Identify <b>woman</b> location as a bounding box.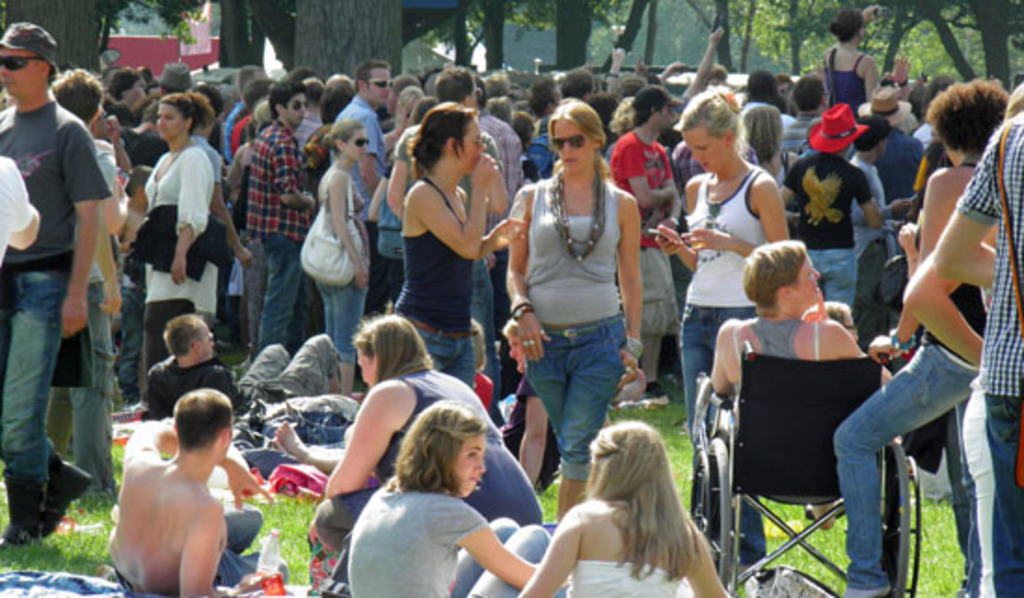
detection(184, 95, 249, 345).
